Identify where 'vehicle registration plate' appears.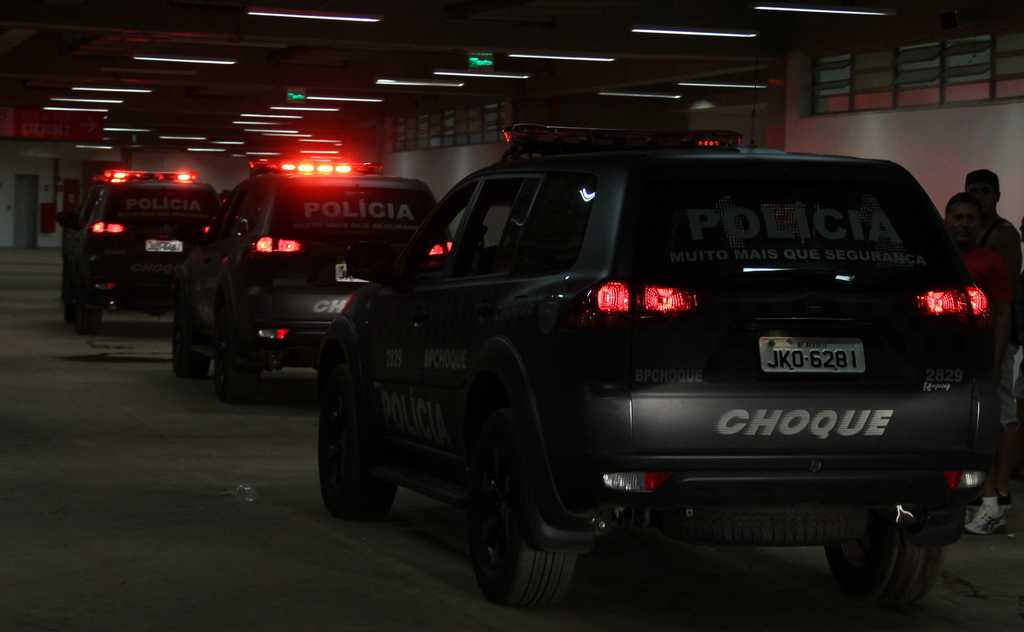
Appears at 757,334,865,375.
